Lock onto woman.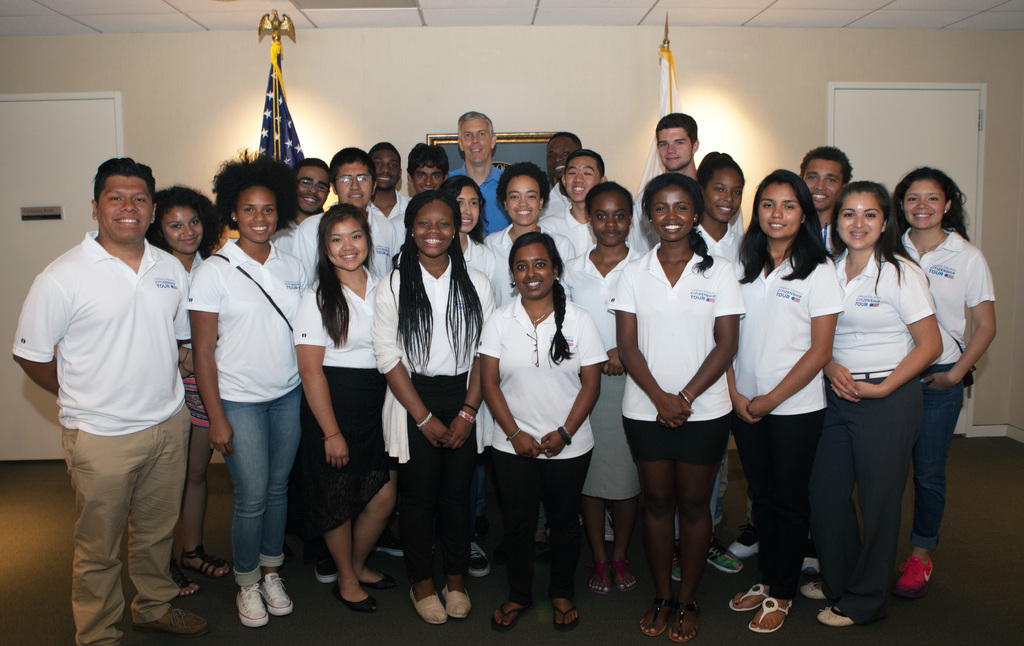
Locked: 742, 165, 861, 636.
